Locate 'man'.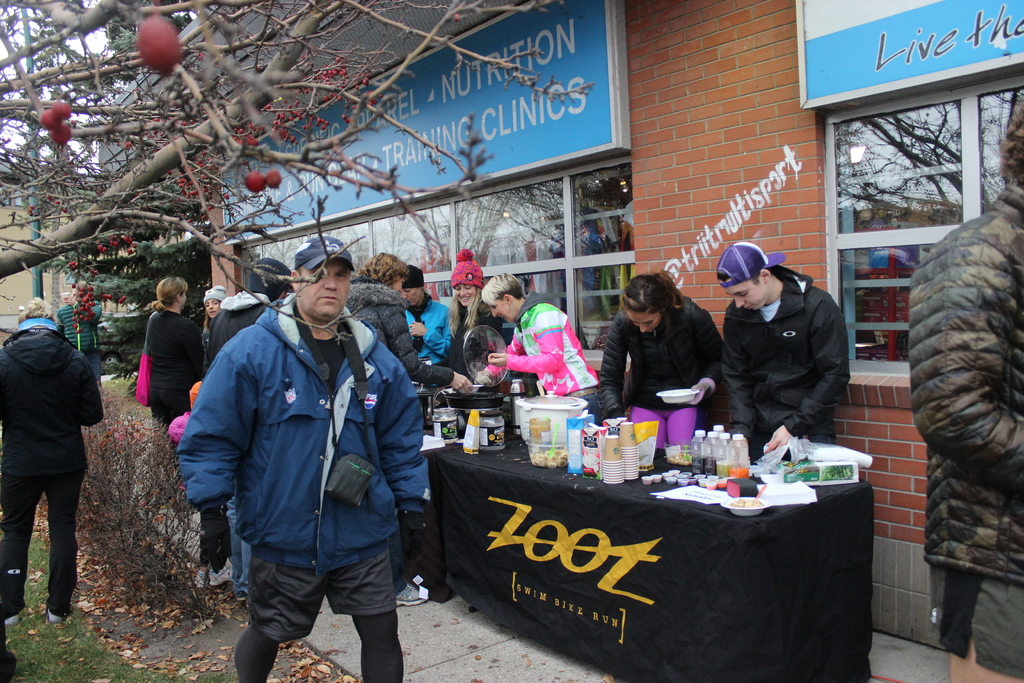
Bounding box: <region>909, 84, 1023, 682</region>.
